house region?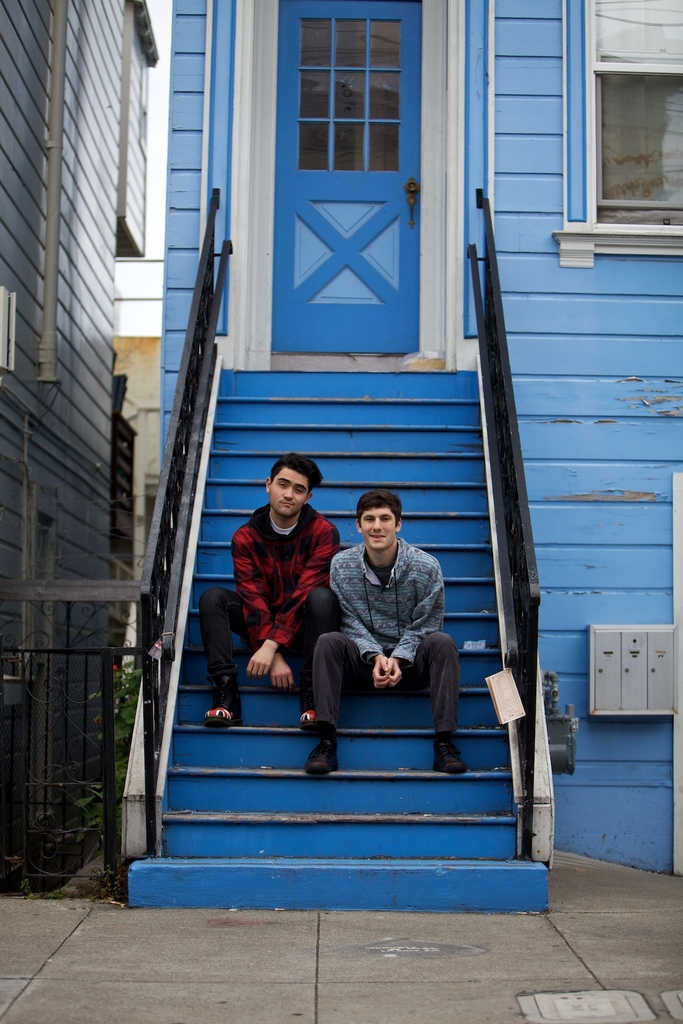
rect(0, 0, 157, 819)
